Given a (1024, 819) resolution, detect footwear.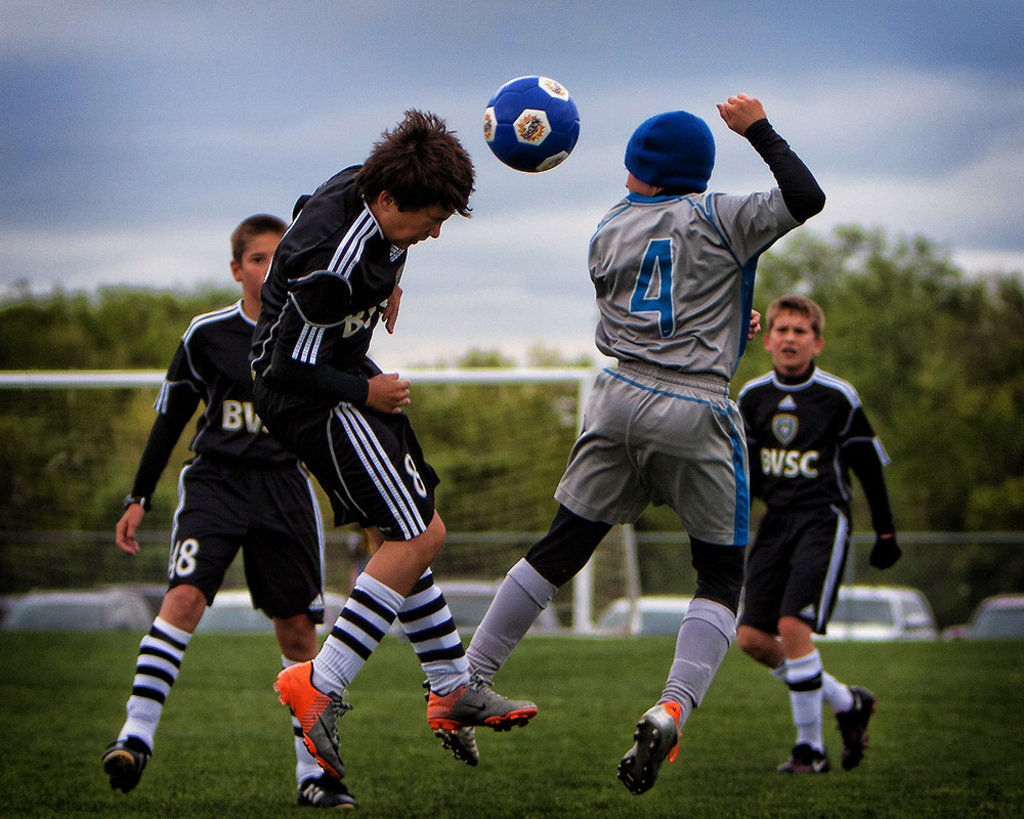
<box>274,660,350,783</box>.
